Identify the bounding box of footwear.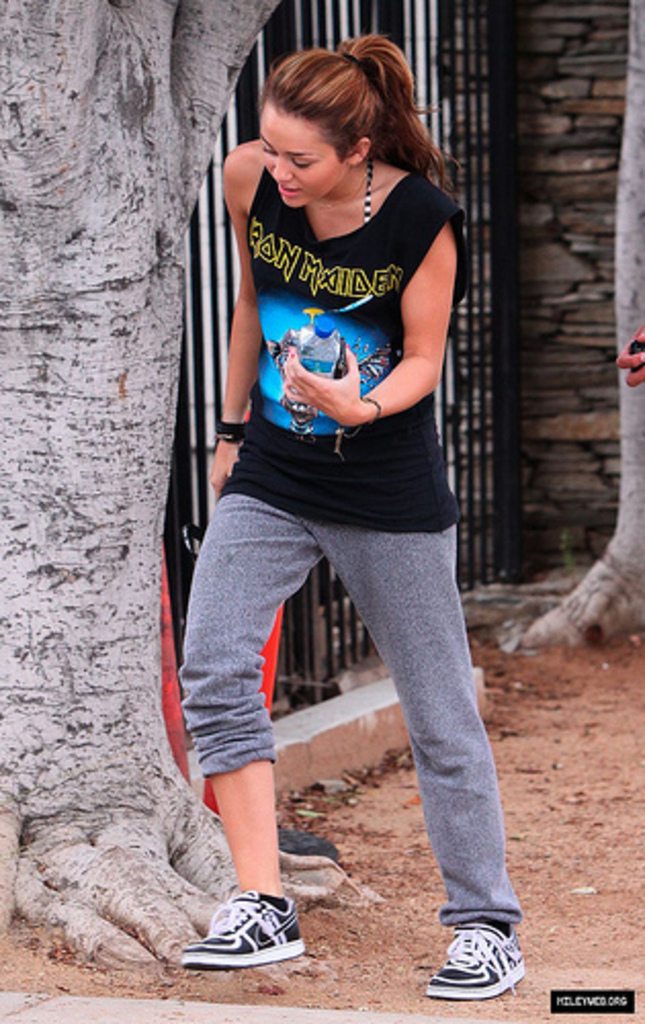
(422, 913, 526, 1006).
